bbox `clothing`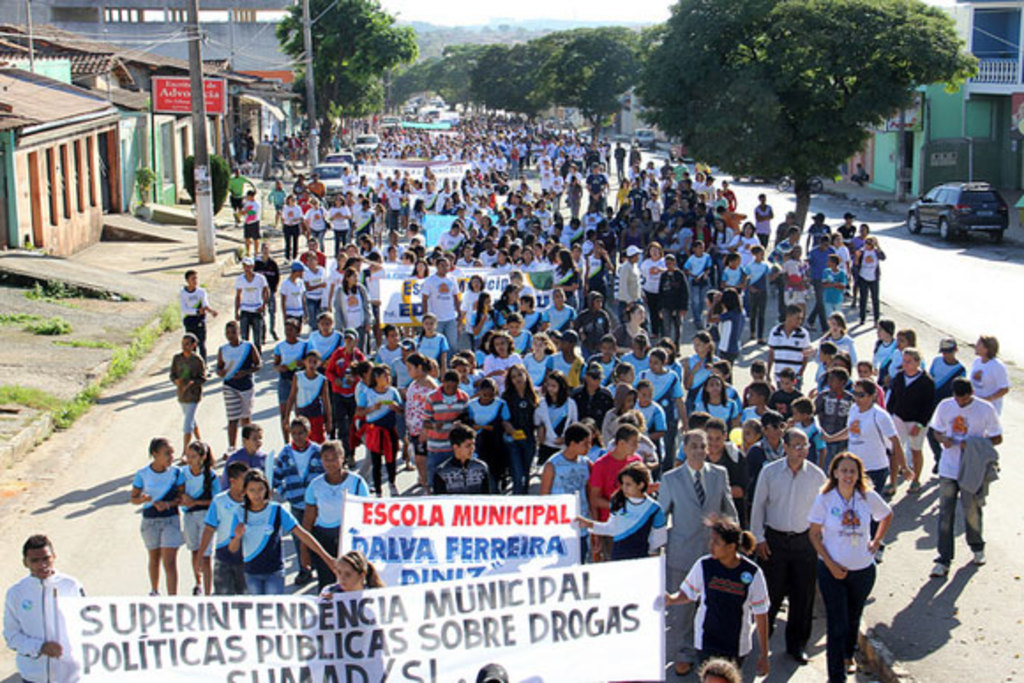
x1=417, y1=388, x2=470, y2=455
